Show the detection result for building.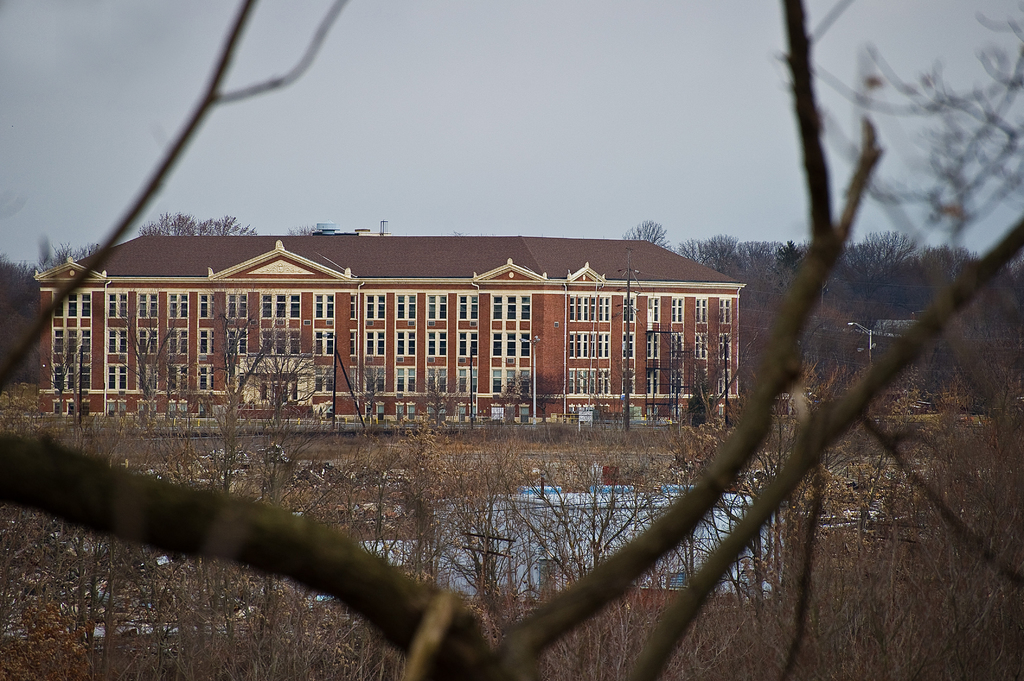
l=33, t=235, r=744, b=426.
